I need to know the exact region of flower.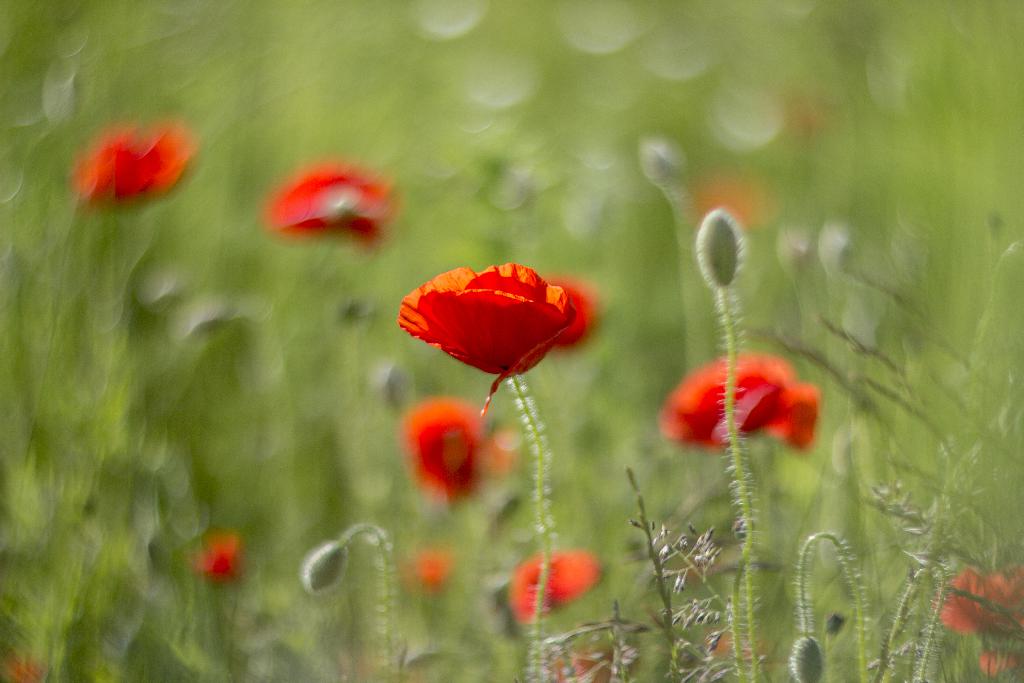
Region: 77:124:200:205.
